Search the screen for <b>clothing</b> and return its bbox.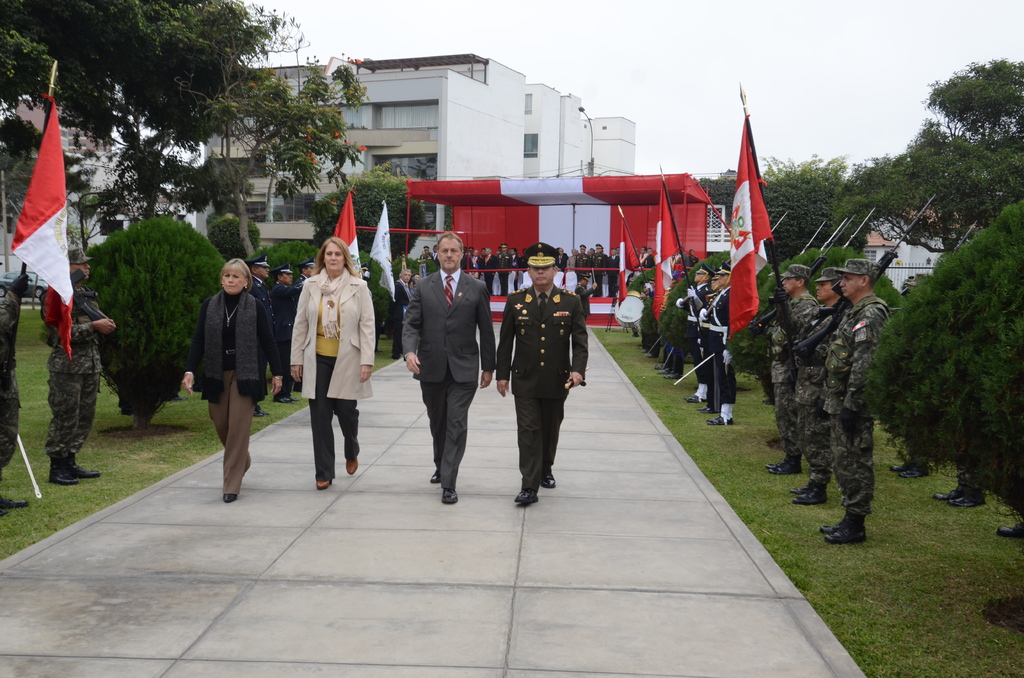
Found: box=[824, 295, 890, 507].
